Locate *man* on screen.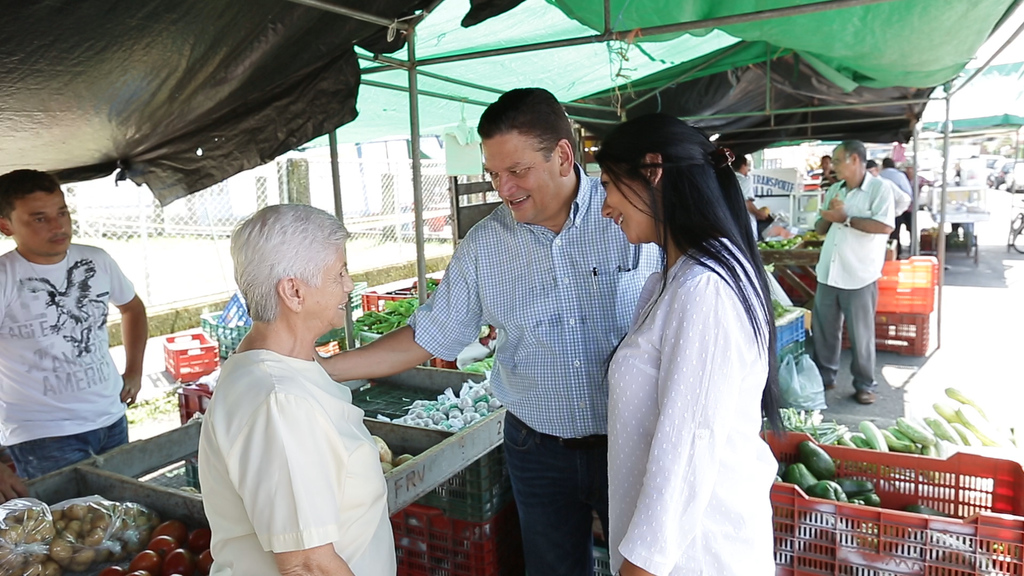
On screen at [x1=0, y1=167, x2=148, y2=502].
